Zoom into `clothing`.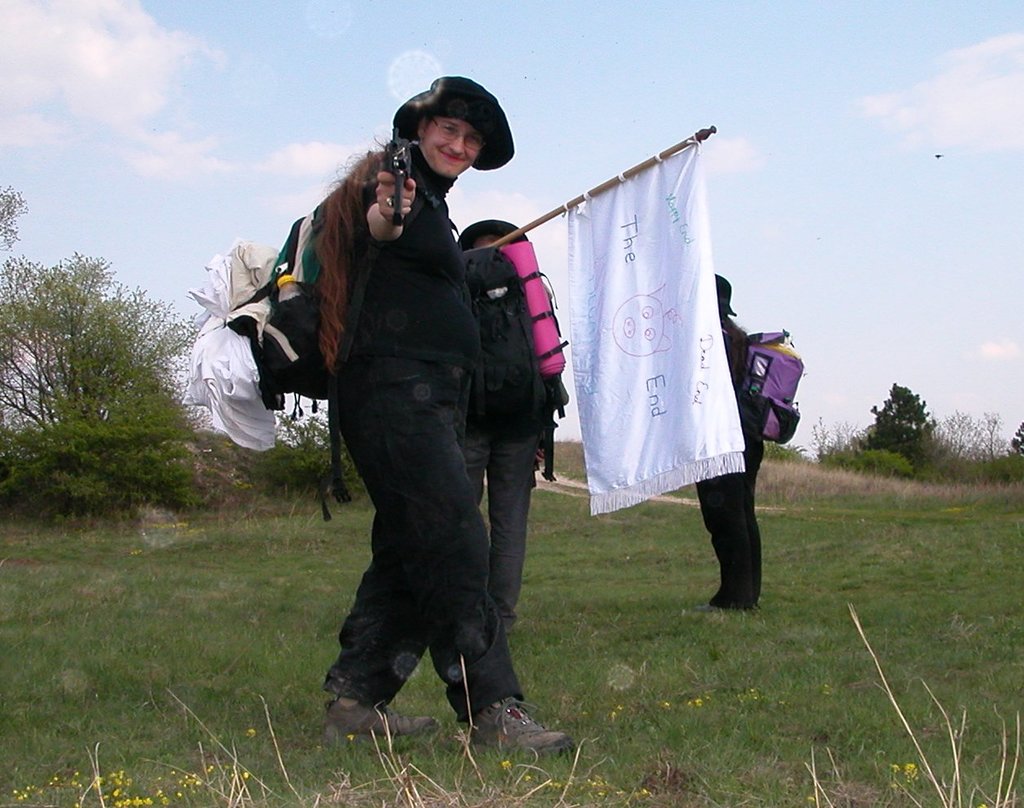
Zoom target: bbox=(322, 144, 524, 717).
